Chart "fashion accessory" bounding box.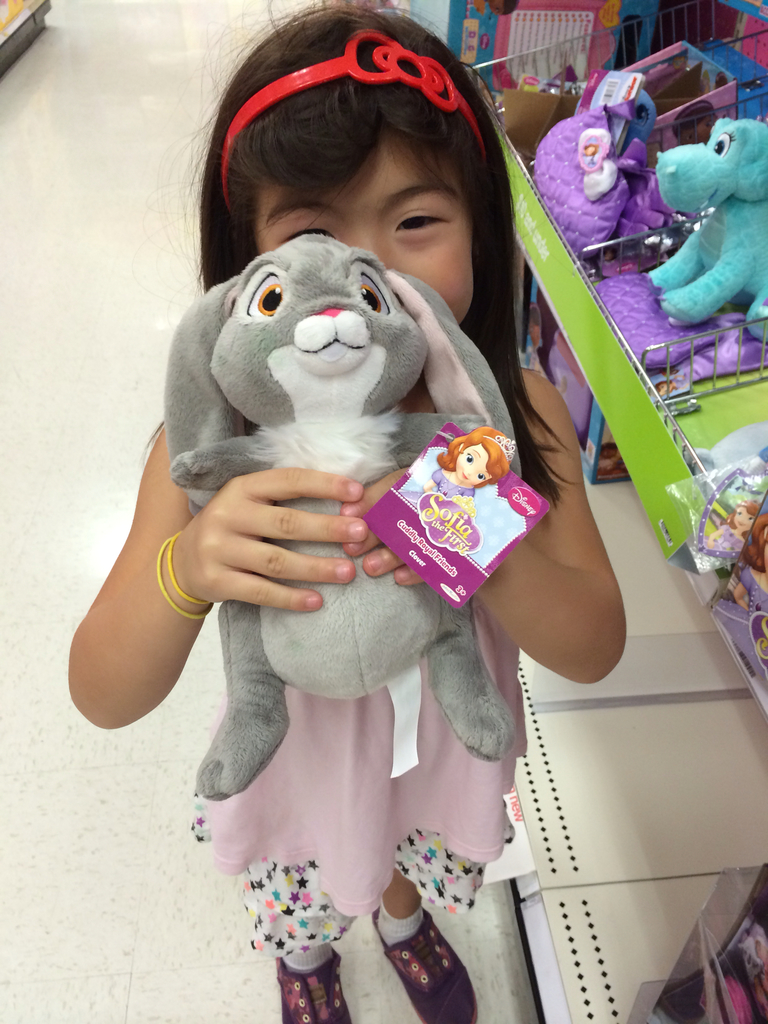
Charted: [x1=269, y1=944, x2=362, y2=1023].
